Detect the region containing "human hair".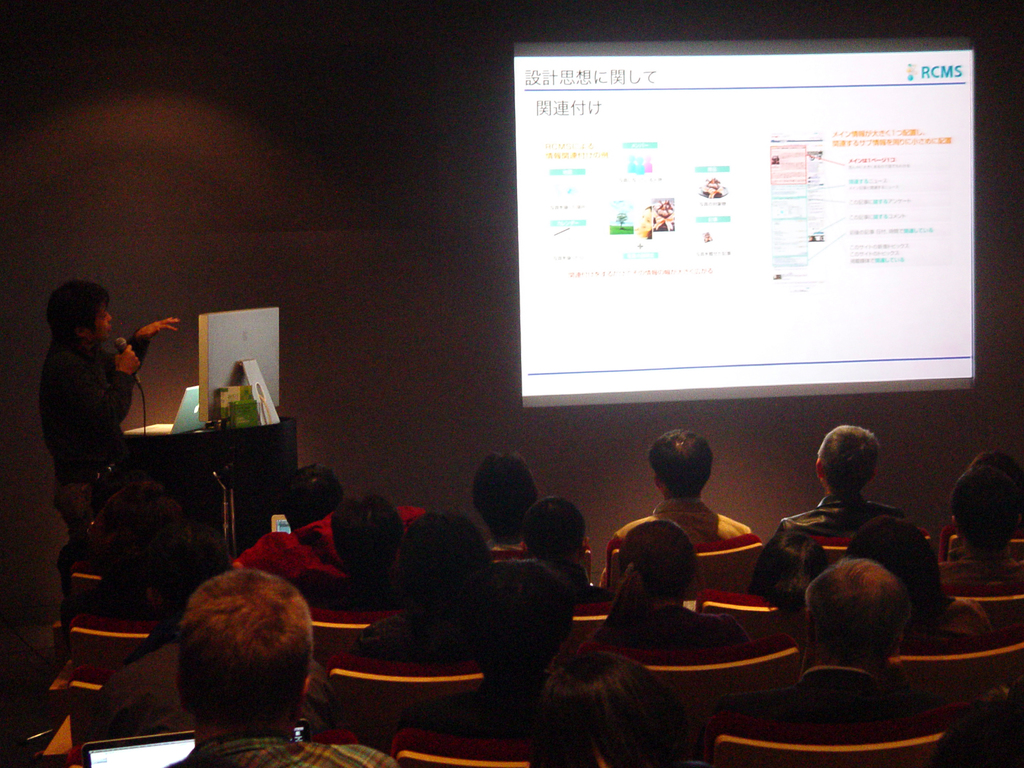
pyautogui.locateOnScreen(971, 447, 1023, 500).
